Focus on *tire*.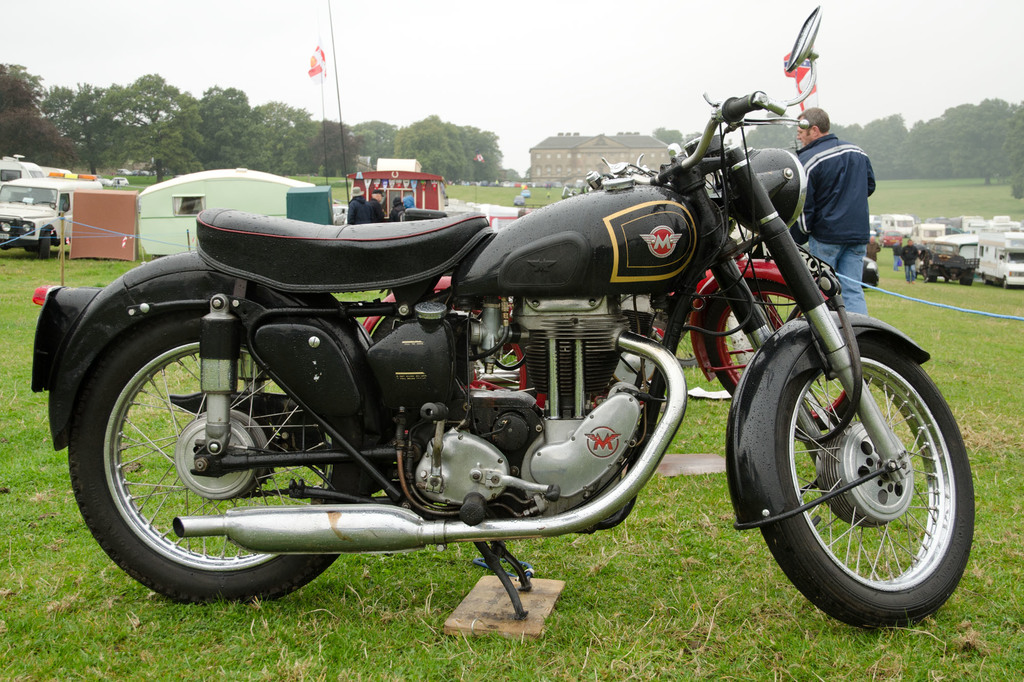
Focused at detection(980, 271, 991, 283).
